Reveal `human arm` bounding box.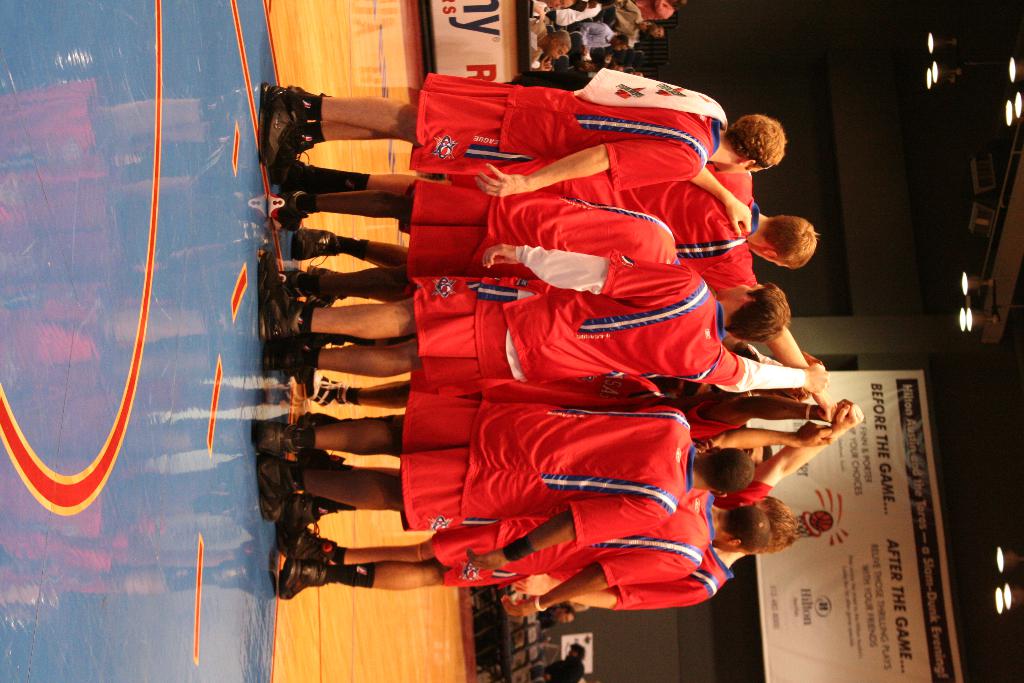
Revealed: (x1=478, y1=139, x2=701, y2=188).
